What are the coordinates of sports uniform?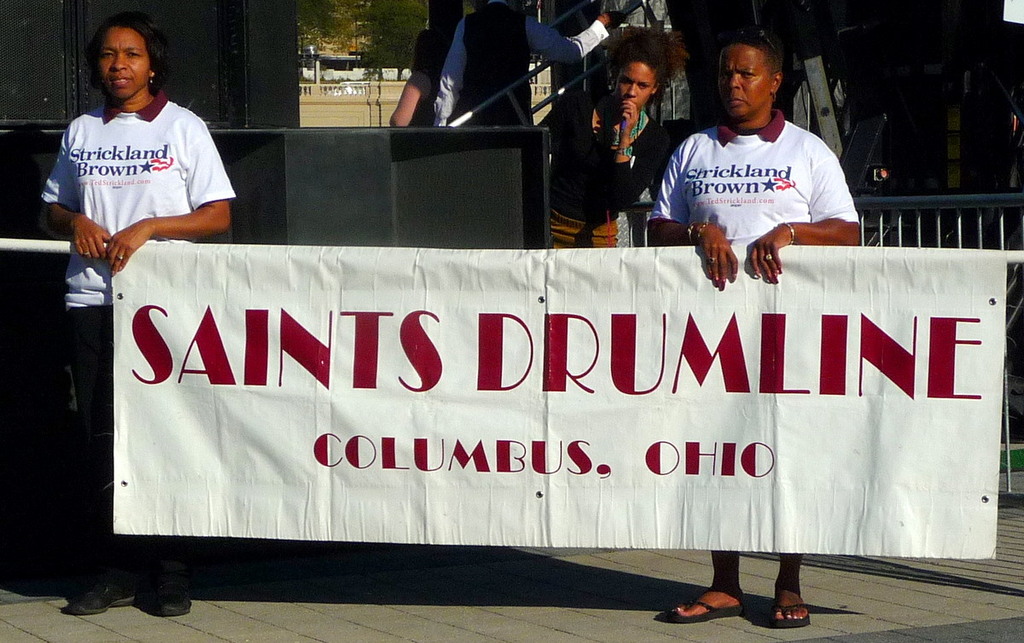
[left=39, top=84, right=241, bottom=584].
